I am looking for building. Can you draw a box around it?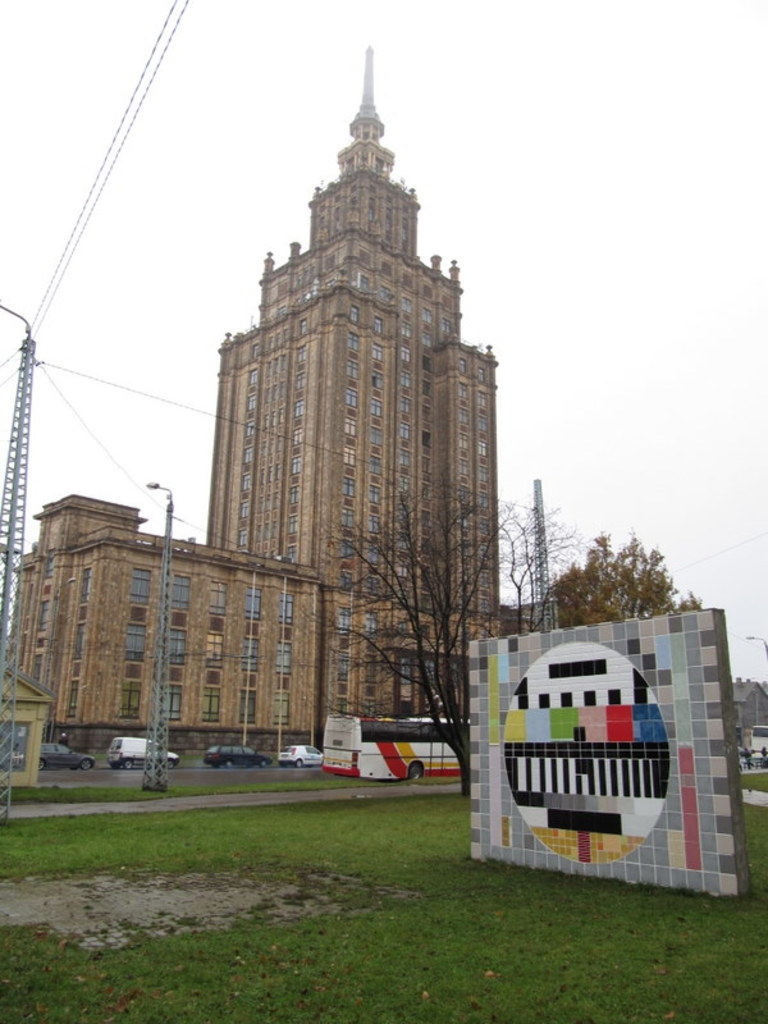
Sure, the bounding box is box(0, 38, 503, 769).
